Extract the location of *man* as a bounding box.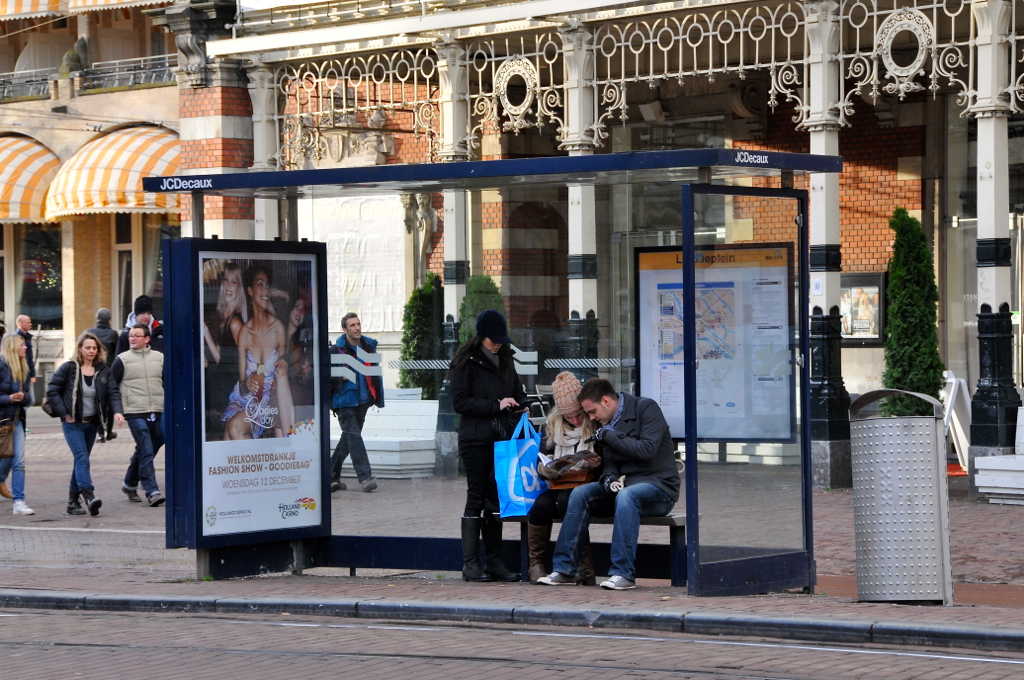
l=330, t=309, r=386, b=500.
